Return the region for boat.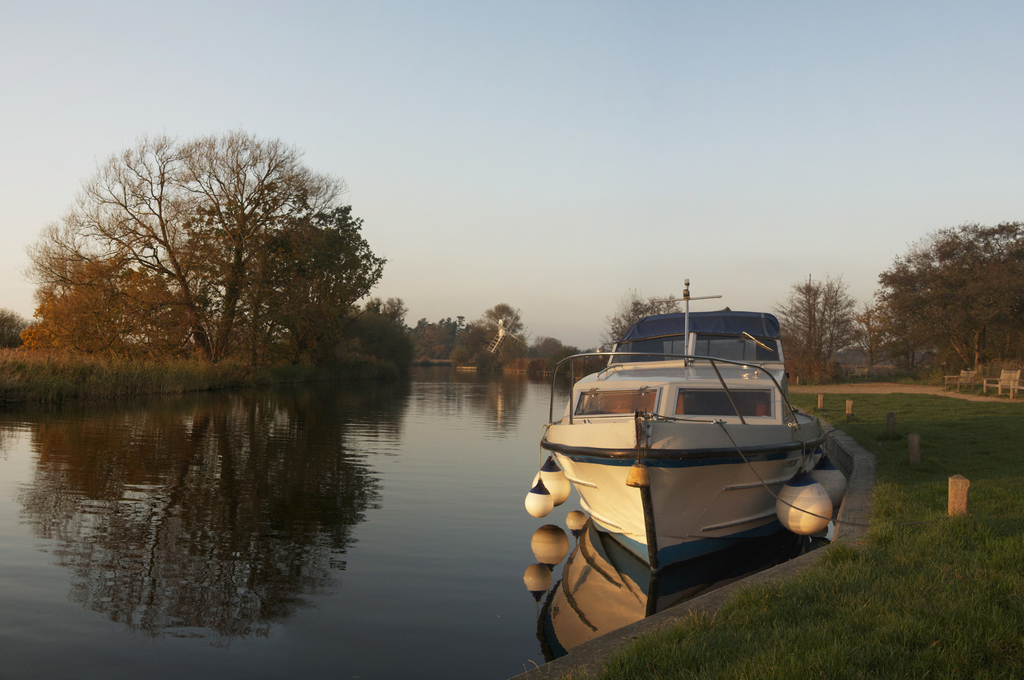
left=536, top=281, right=916, bottom=602.
